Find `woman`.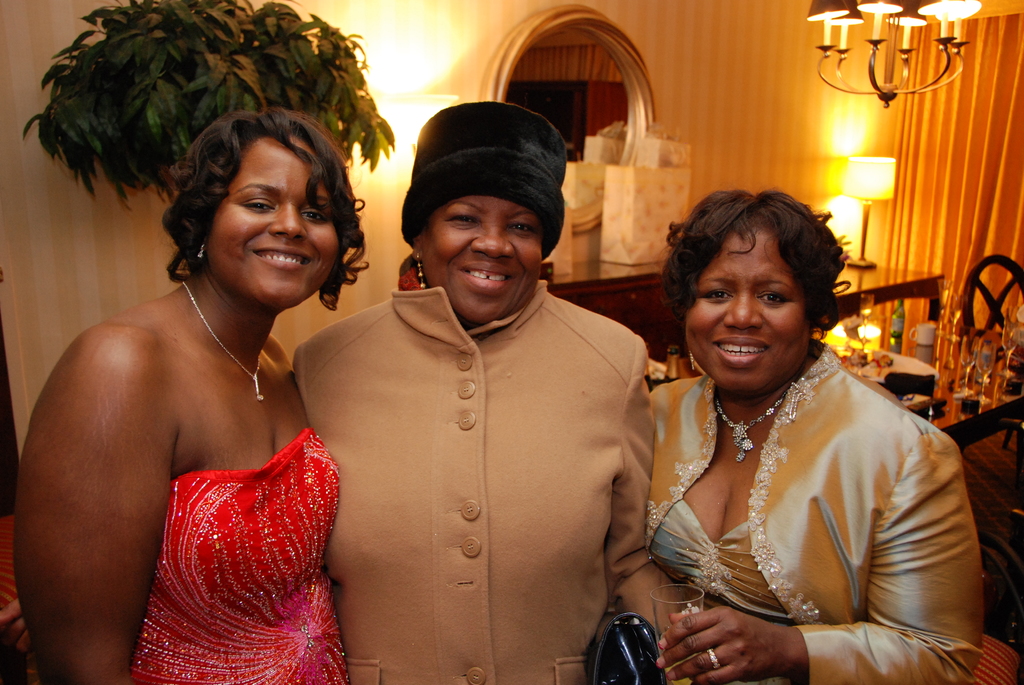
(289, 95, 665, 684).
